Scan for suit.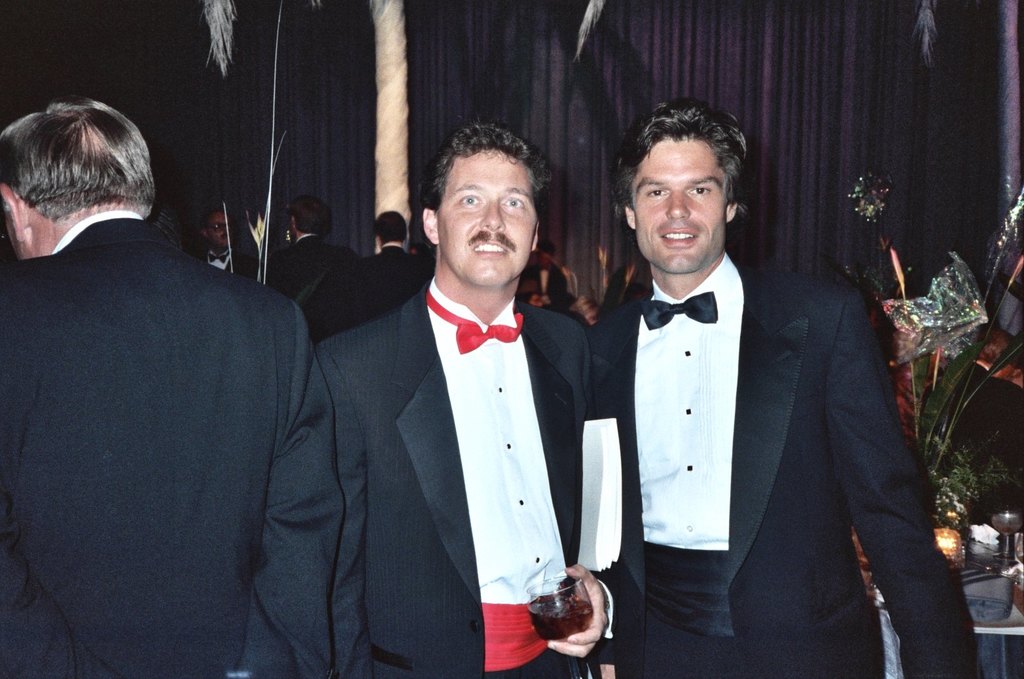
Scan result: x1=342, y1=243, x2=434, y2=329.
